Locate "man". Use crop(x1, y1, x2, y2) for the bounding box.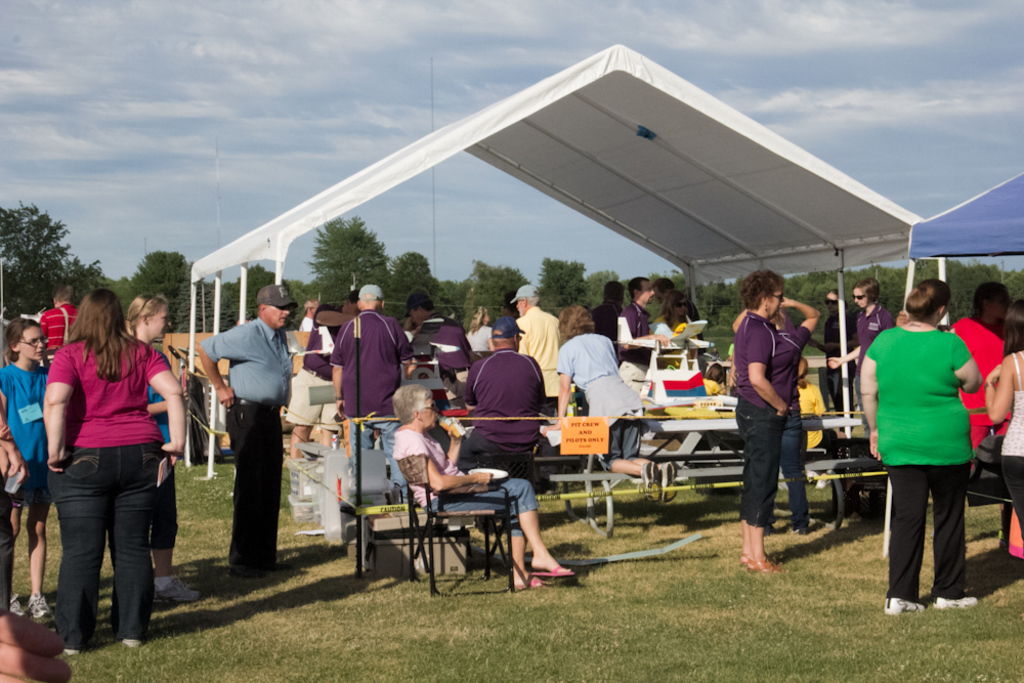
crop(403, 287, 471, 393).
